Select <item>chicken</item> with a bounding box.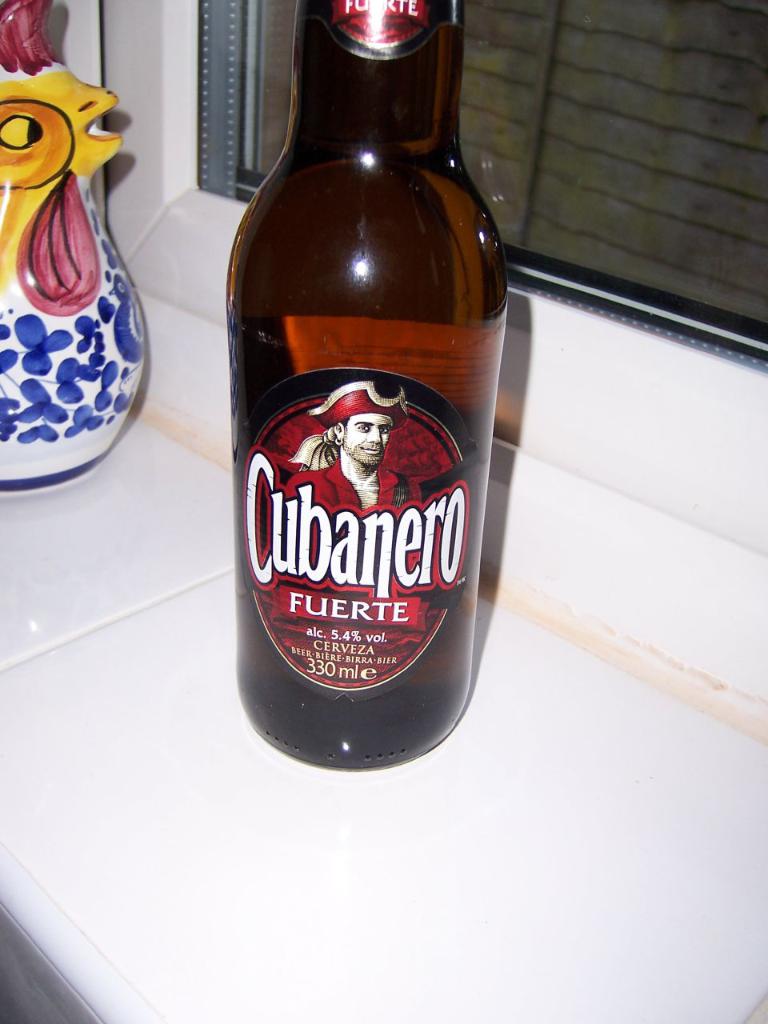
[0,0,154,471].
